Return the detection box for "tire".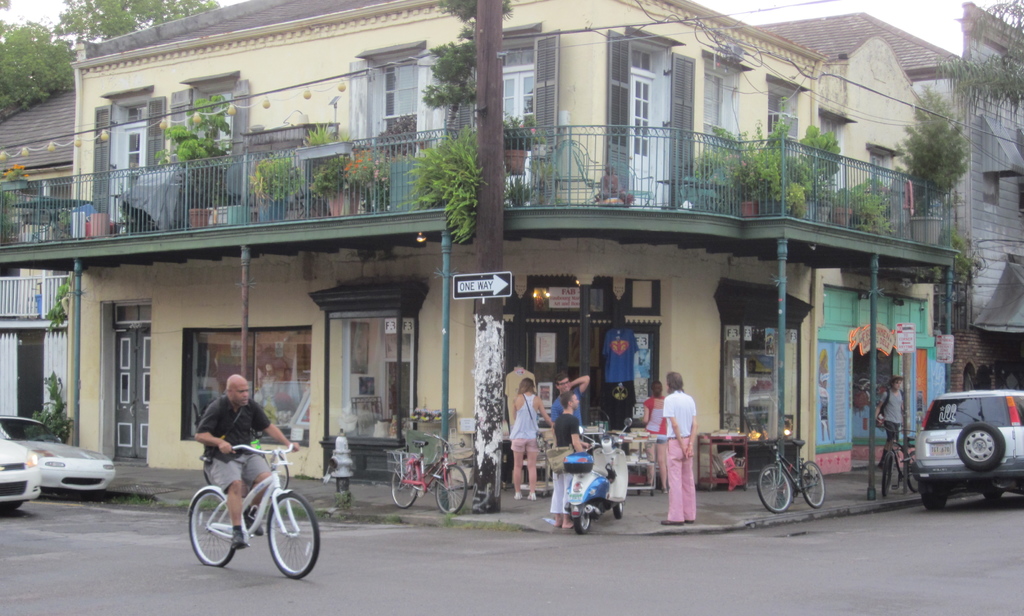
x1=750 y1=465 x2=790 y2=517.
